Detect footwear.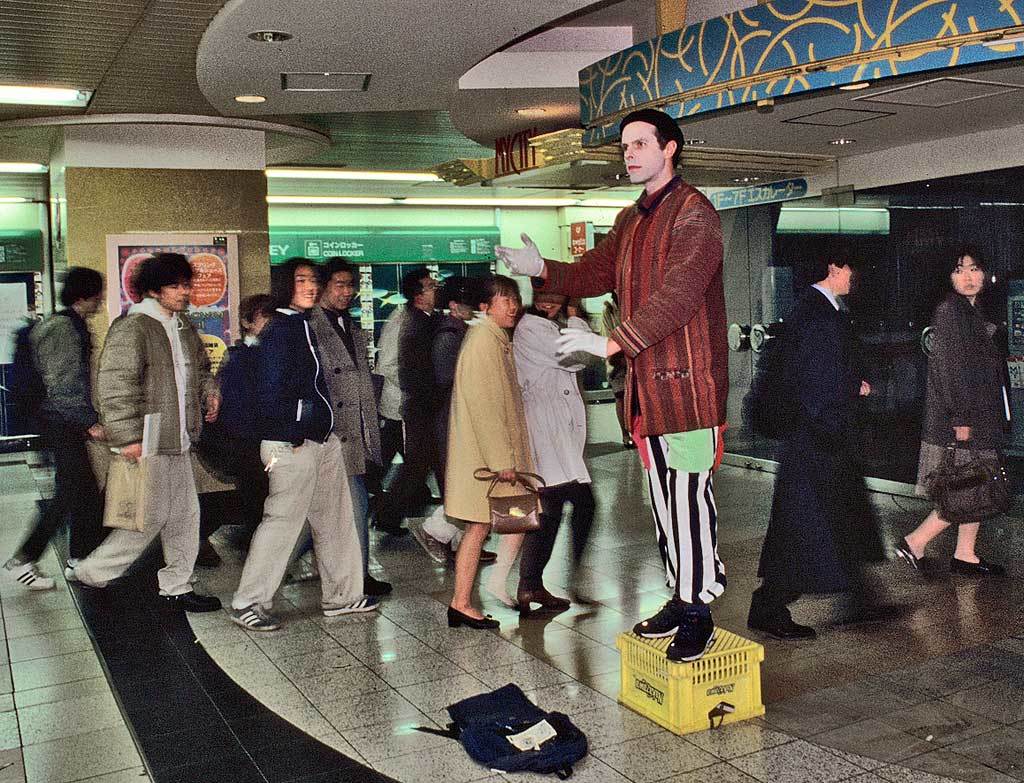
Detected at 227:600:277:634.
